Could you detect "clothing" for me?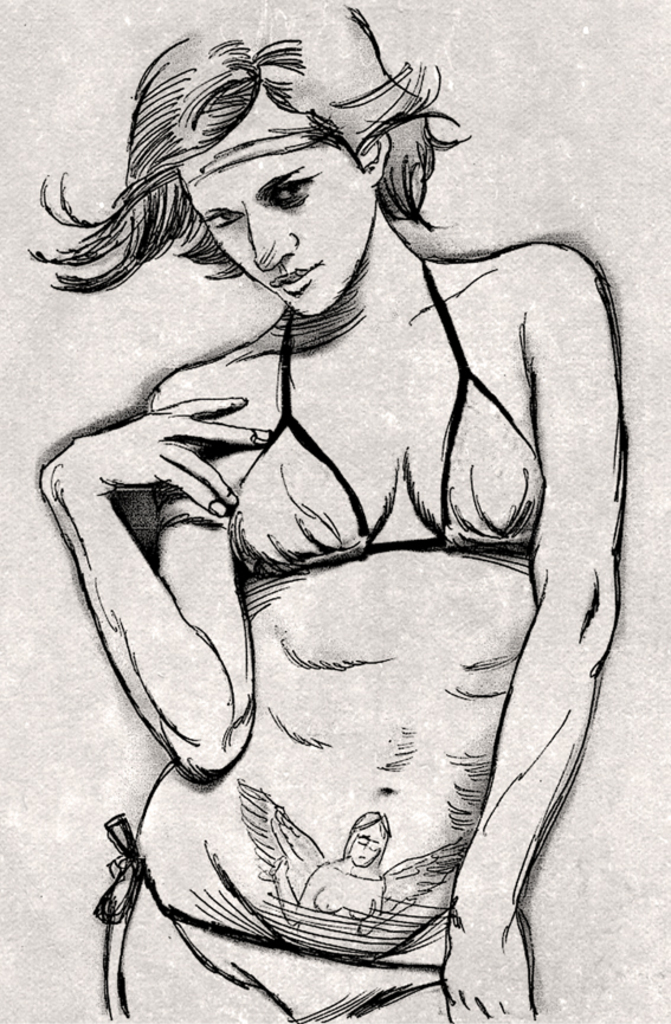
Detection result: 96/813/444/1023.
